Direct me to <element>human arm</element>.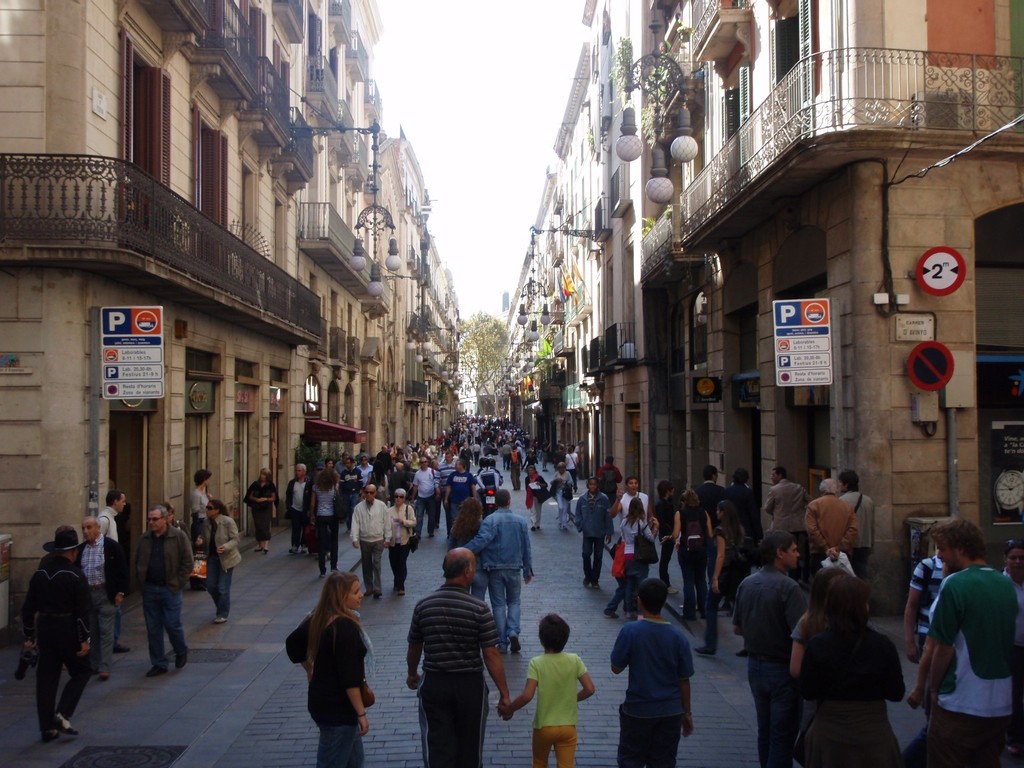
Direction: (x1=683, y1=638, x2=692, y2=736).
